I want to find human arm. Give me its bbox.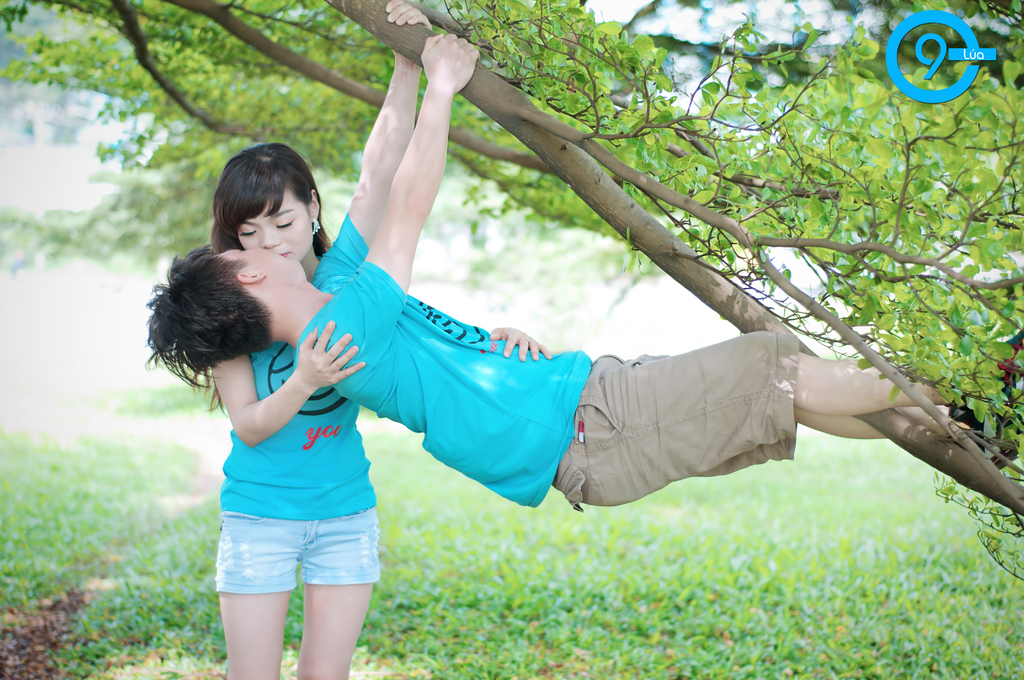
BBox(316, 30, 481, 381).
